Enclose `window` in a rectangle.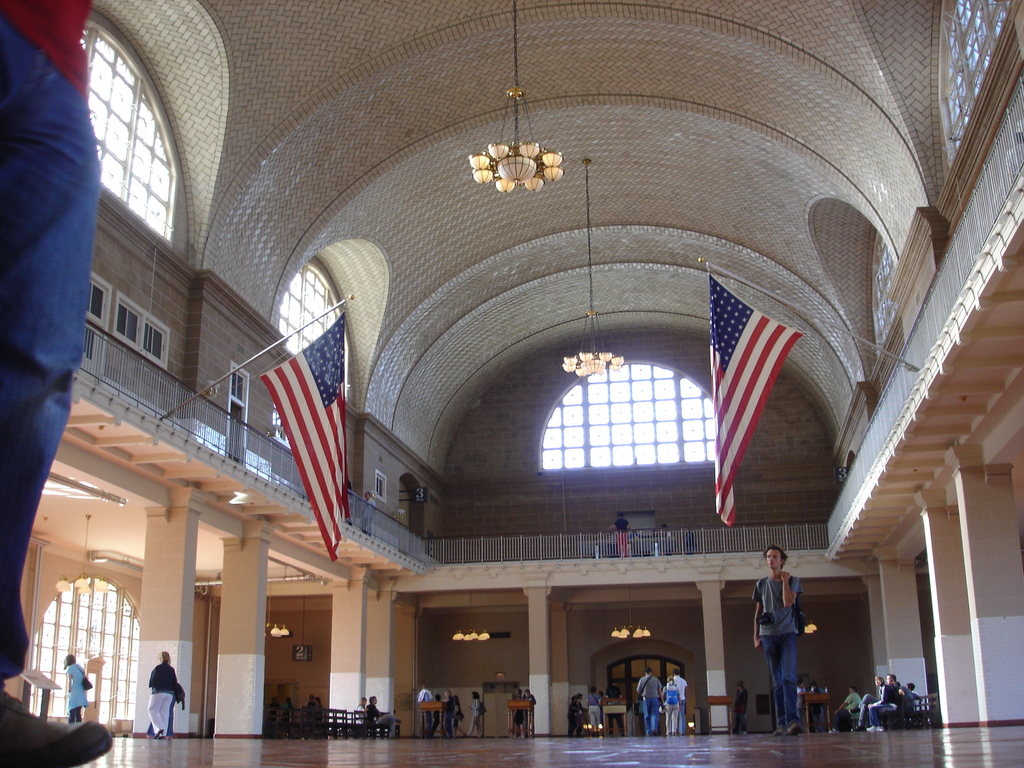
box=[940, 0, 1014, 153].
